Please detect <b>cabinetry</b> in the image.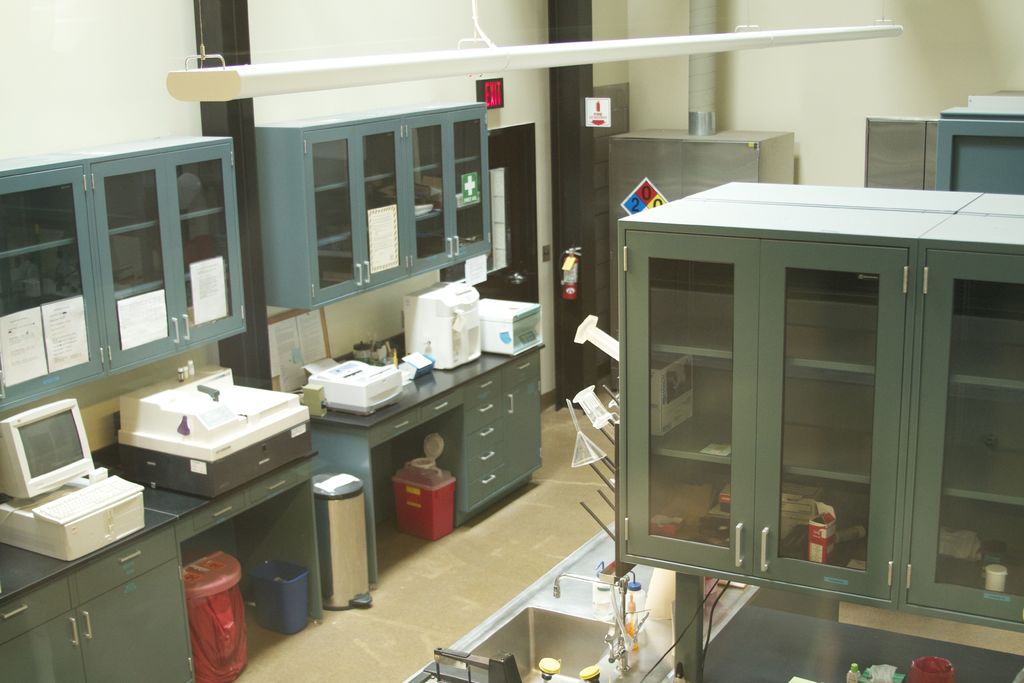
region(0, 343, 543, 682).
